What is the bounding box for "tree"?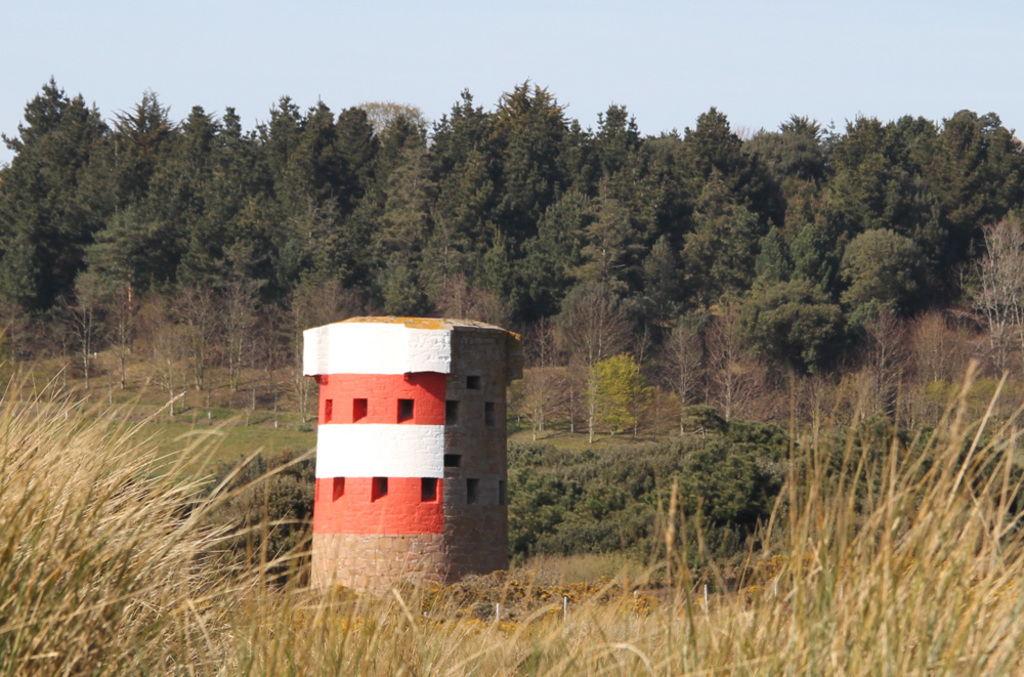
x1=8 y1=96 x2=118 y2=333.
